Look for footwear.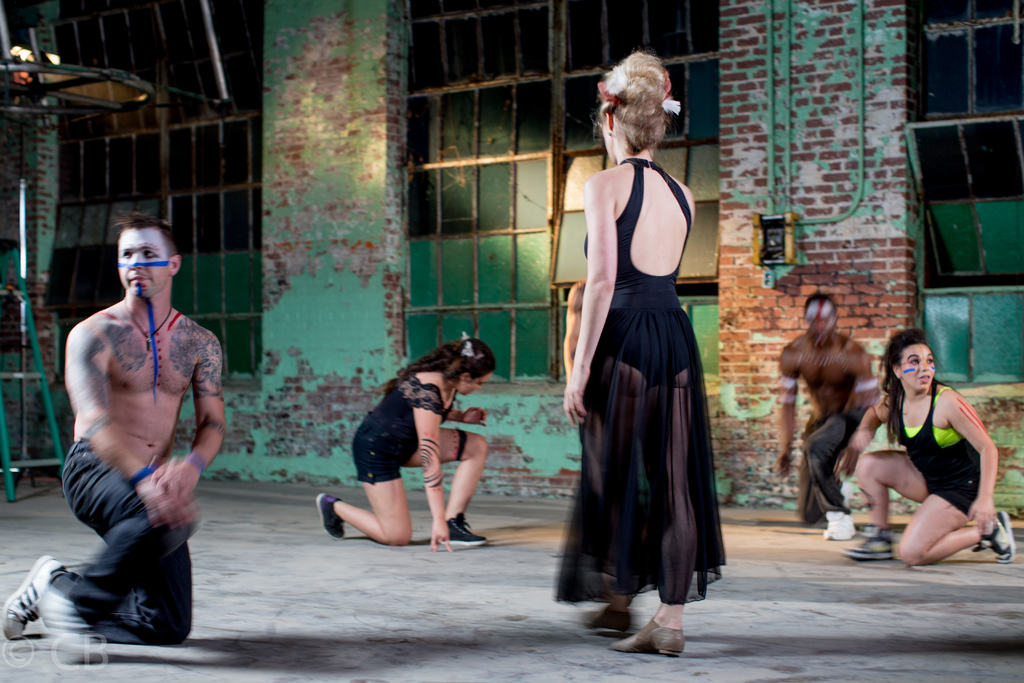
Found: <box>319,491,347,541</box>.
